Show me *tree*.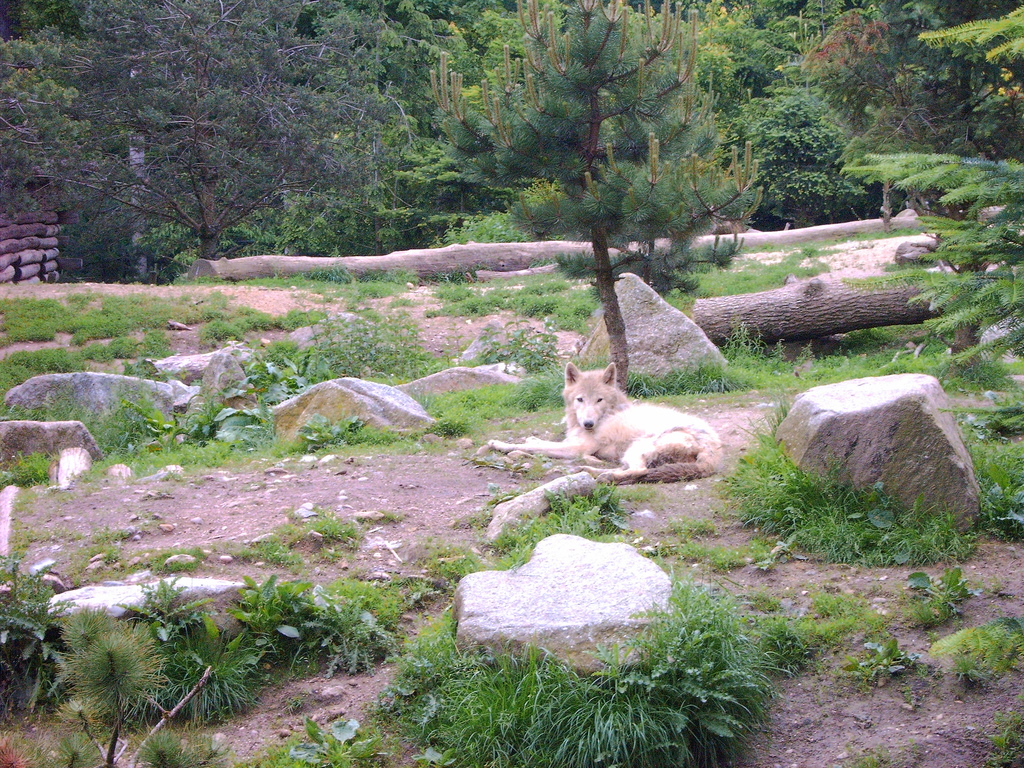
*tree* is here: bbox(41, 46, 397, 315).
